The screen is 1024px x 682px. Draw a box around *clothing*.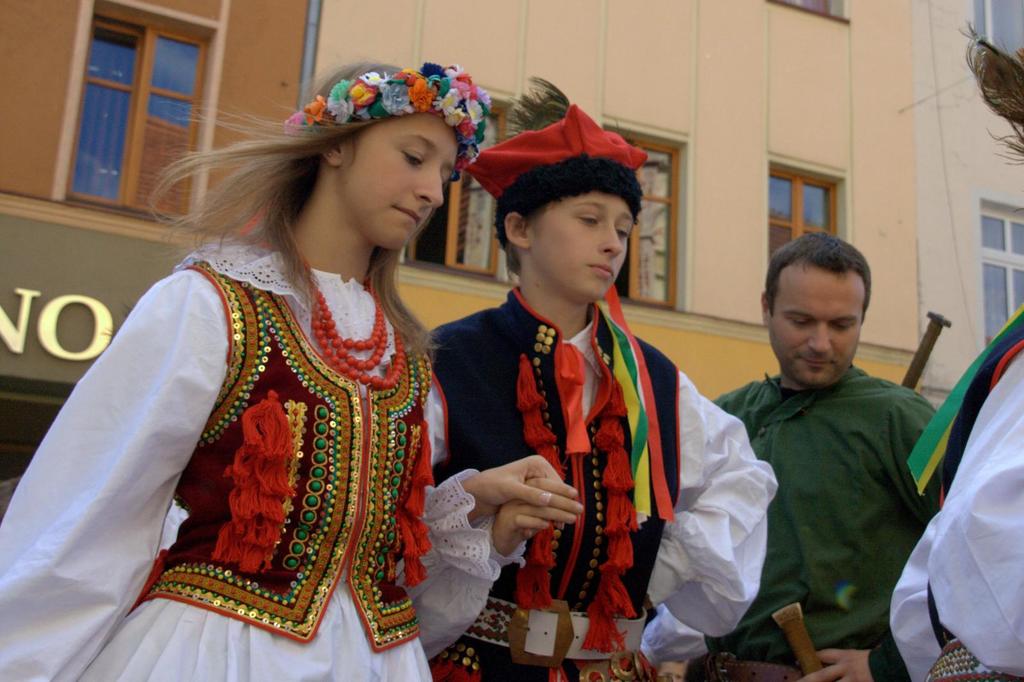
431:228:726:681.
